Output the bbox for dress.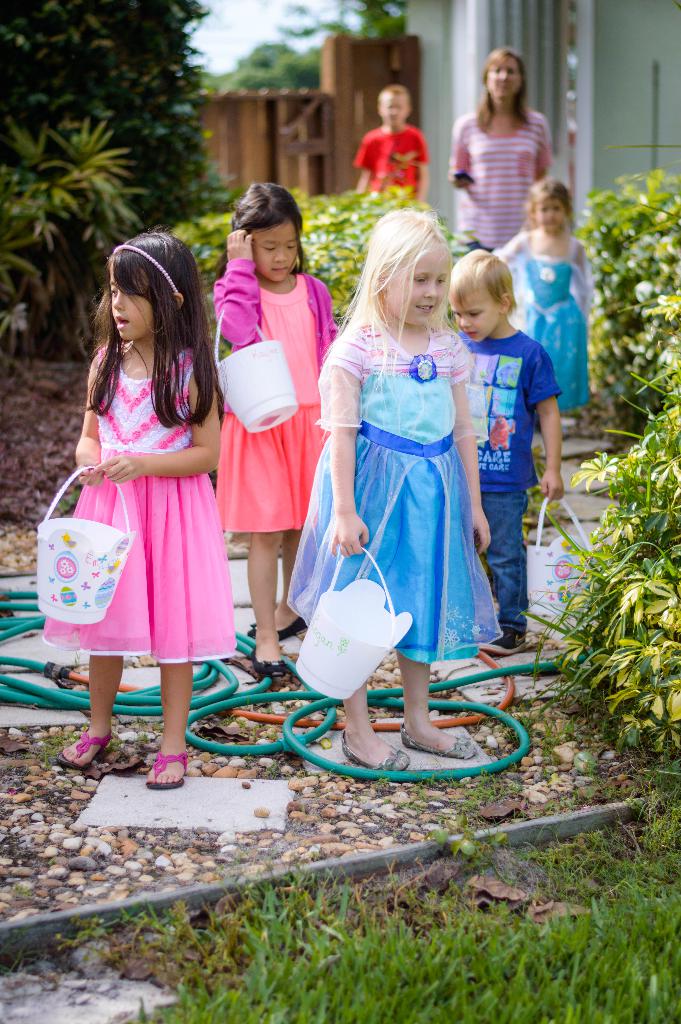
l=37, t=344, r=236, b=666.
